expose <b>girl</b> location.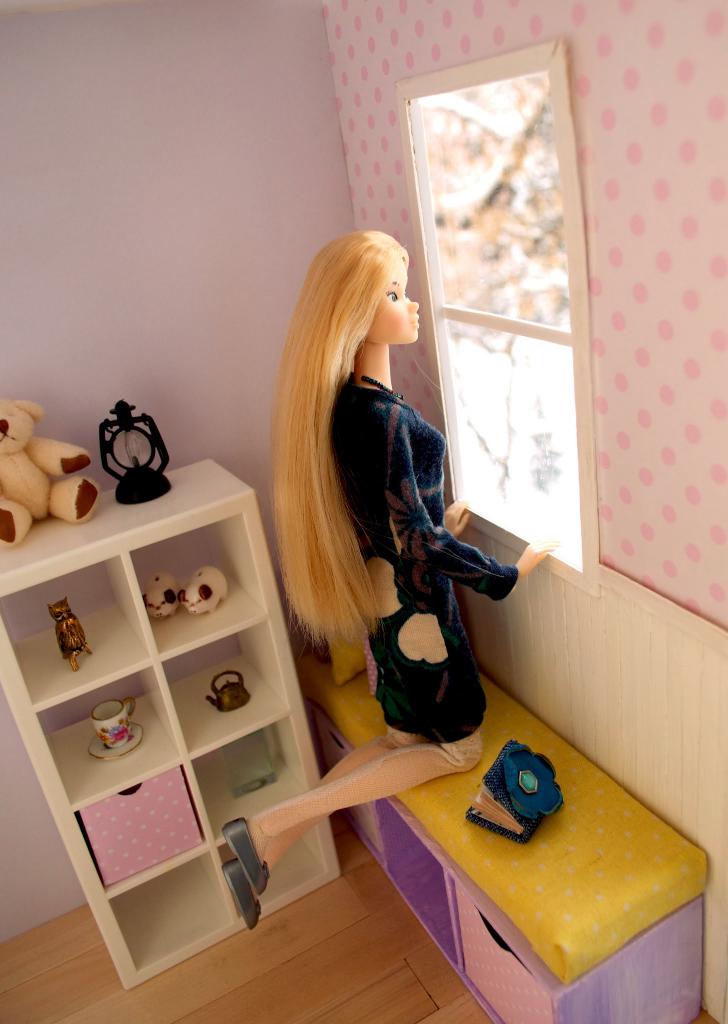
Exposed at 217 228 553 941.
